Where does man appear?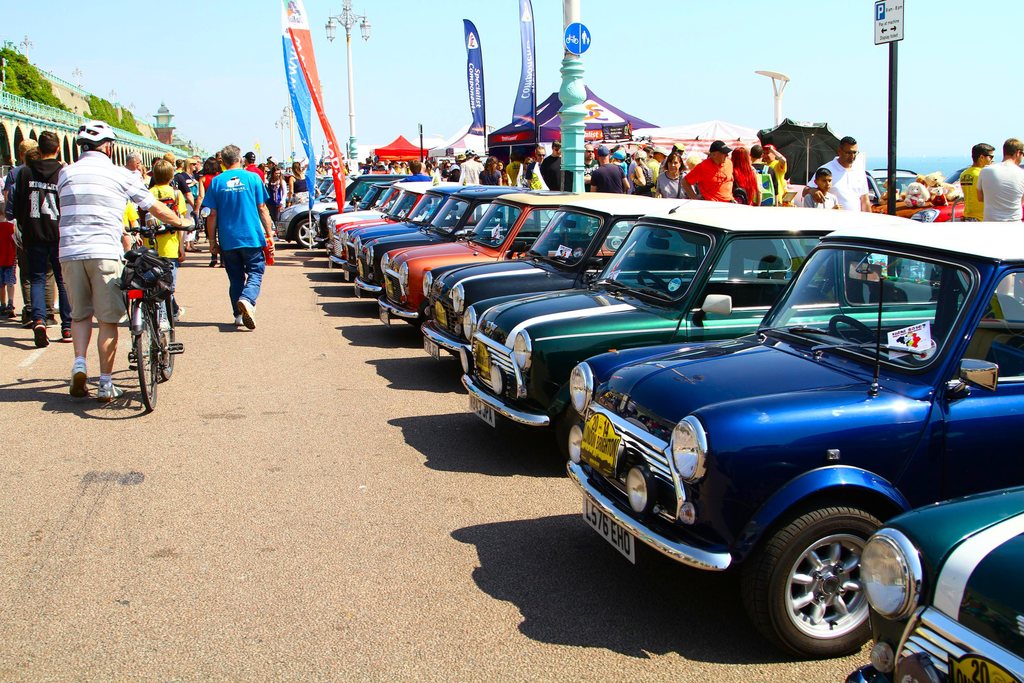
Appears at (662, 142, 687, 172).
